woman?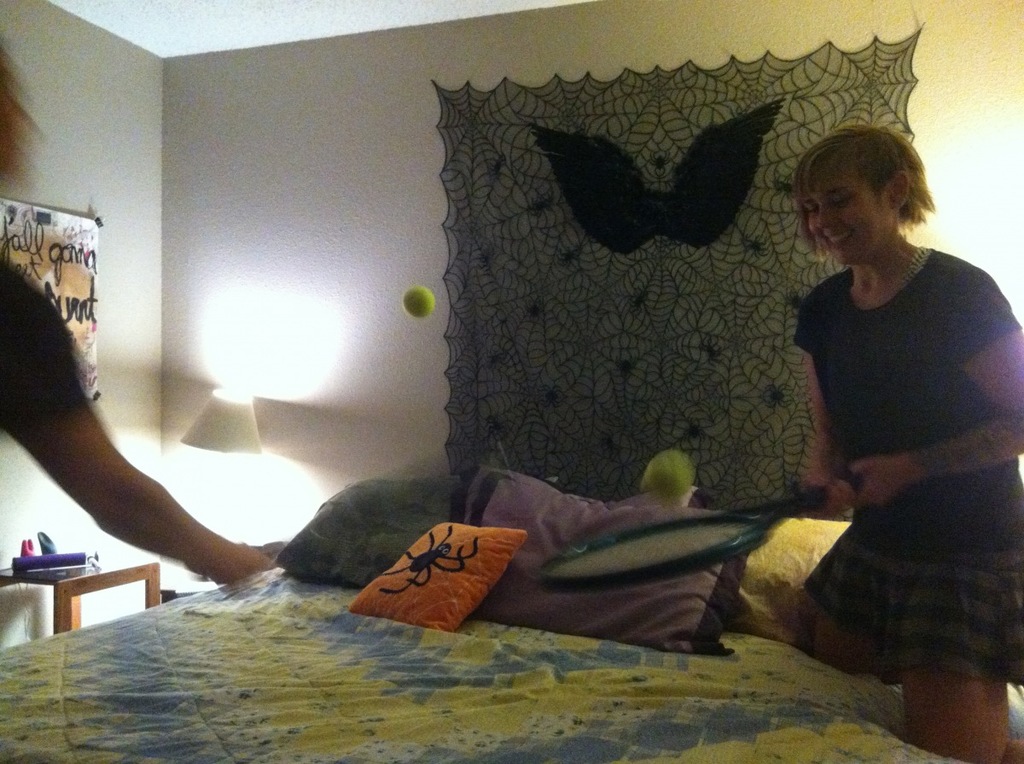
<box>0,38,268,582</box>
